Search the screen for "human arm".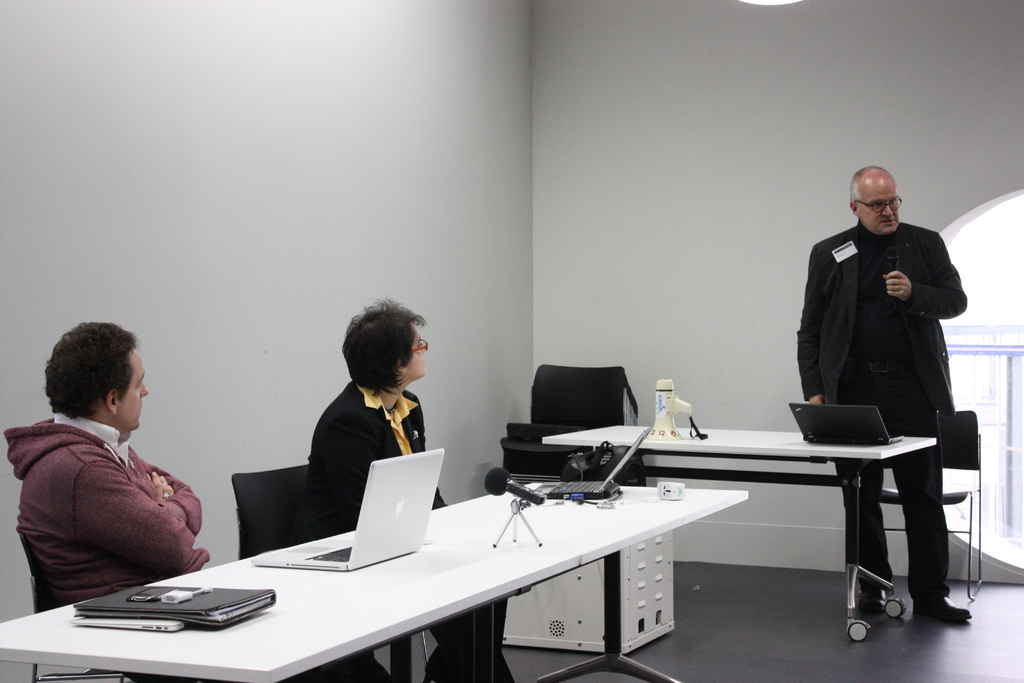
Found at l=69, t=459, r=198, b=575.
